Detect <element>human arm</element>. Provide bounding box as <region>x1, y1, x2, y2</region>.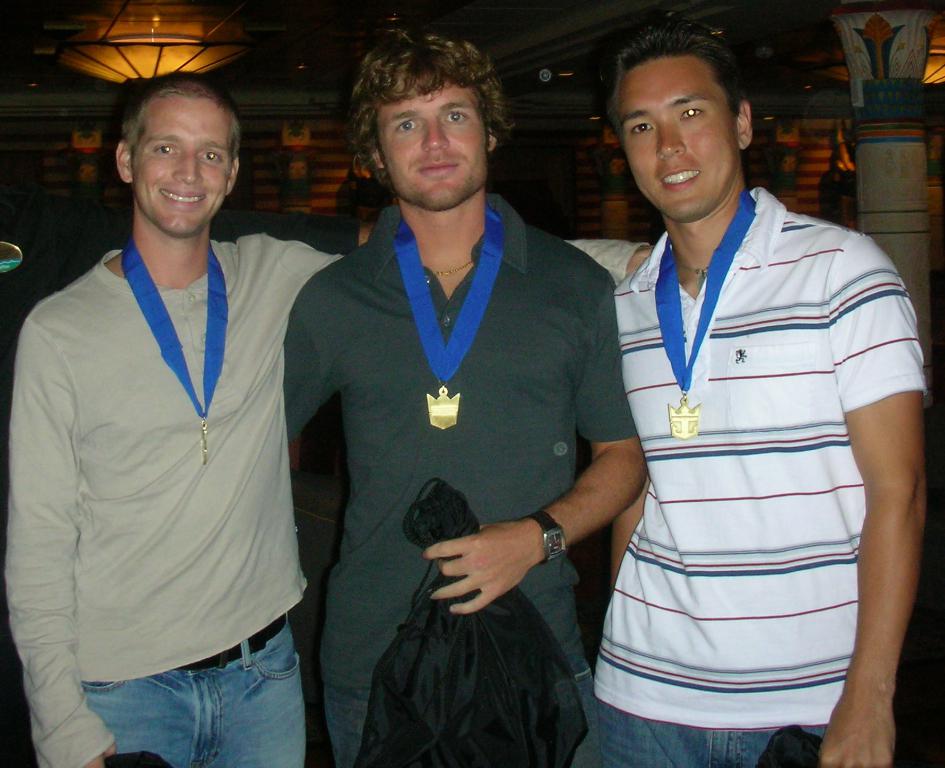
<region>415, 271, 652, 621</region>.
